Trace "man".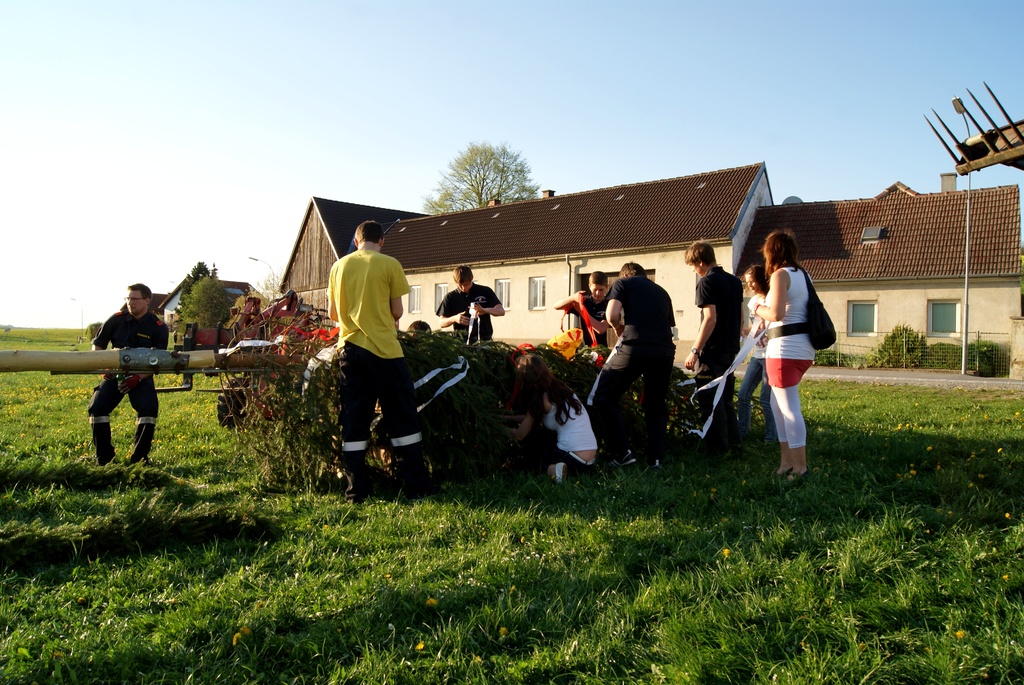
Traced to BBox(583, 265, 680, 468).
